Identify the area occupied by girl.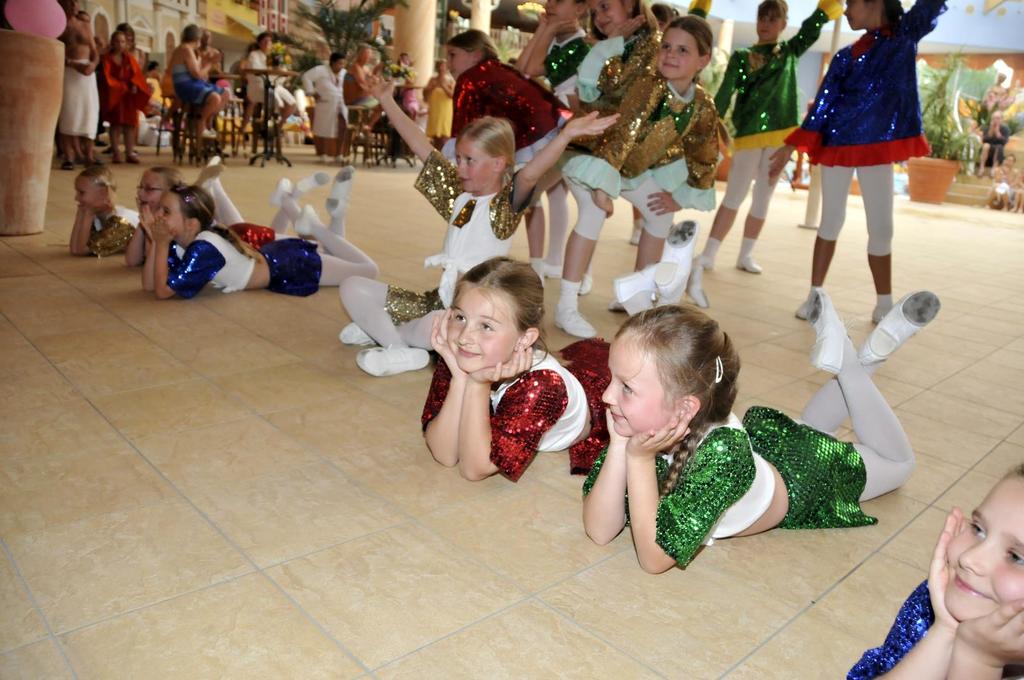
Area: (x1=576, y1=289, x2=941, y2=576).
